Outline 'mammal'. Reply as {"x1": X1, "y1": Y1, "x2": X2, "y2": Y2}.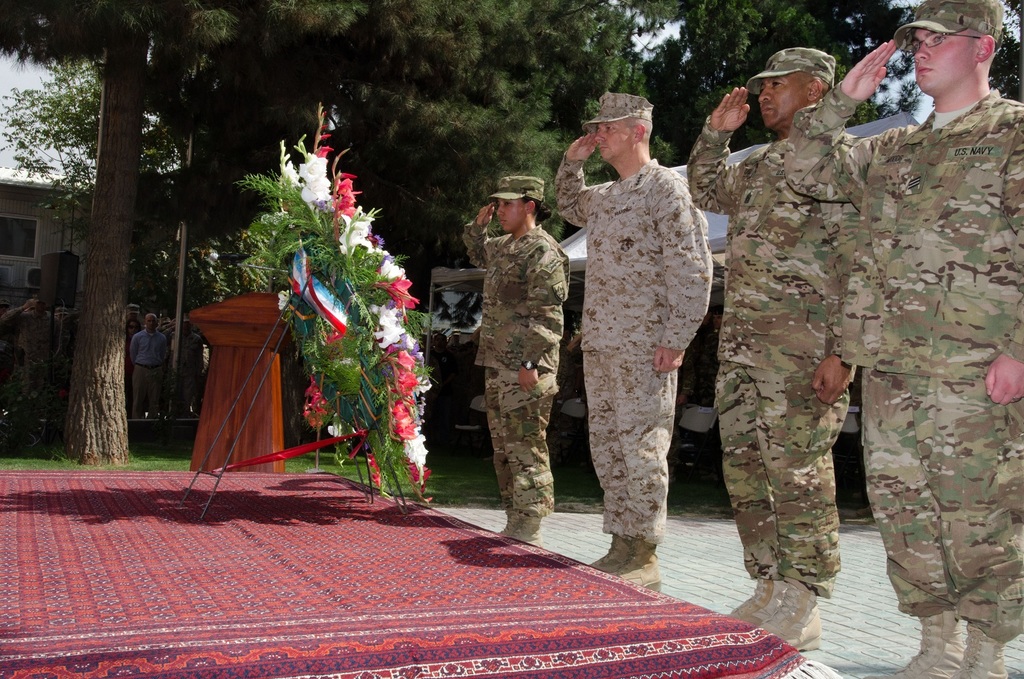
{"x1": 685, "y1": 49, "x2": 868, "y2": 649}.
